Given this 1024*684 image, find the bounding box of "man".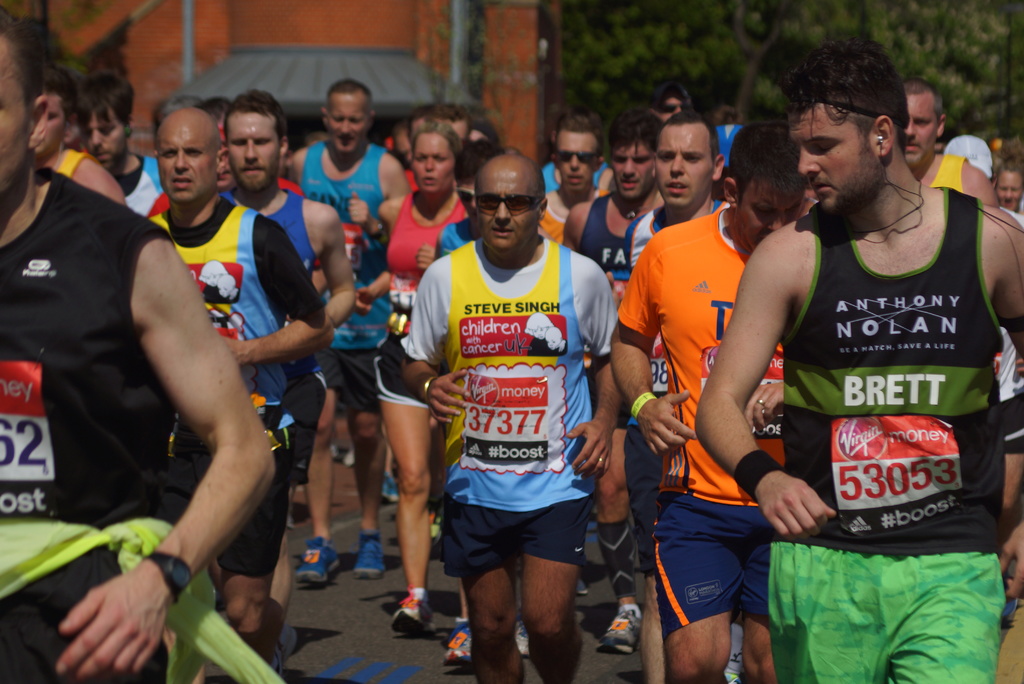
locate(206, 83, 356, 670).
